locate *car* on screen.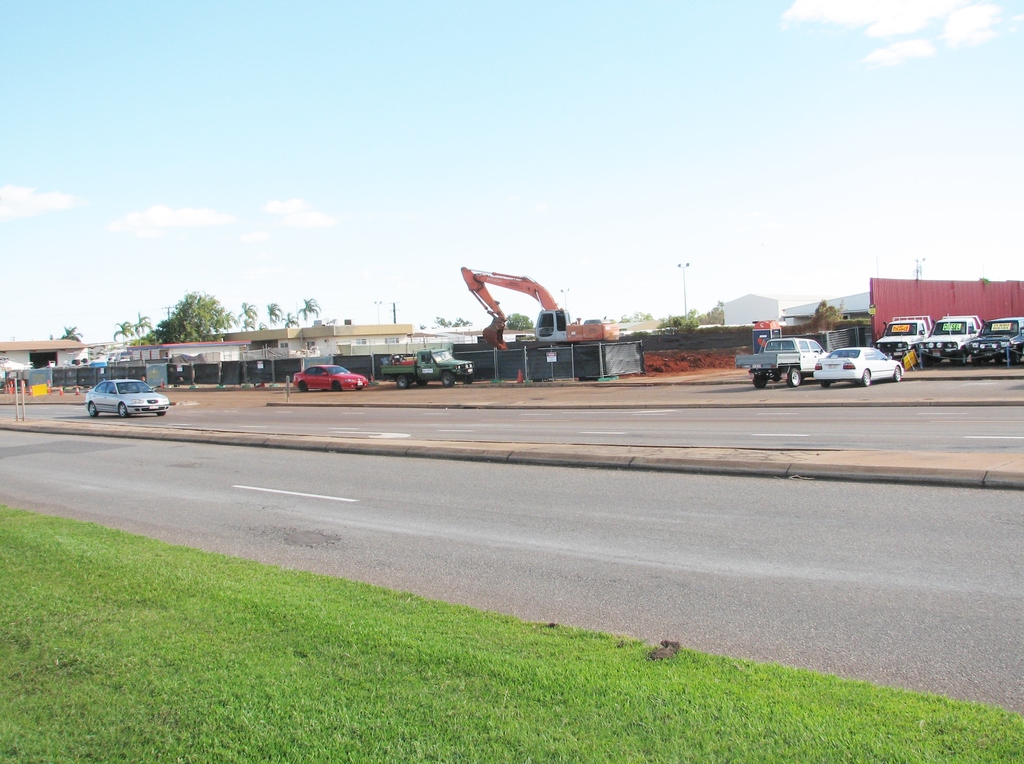
On screen at l=815, t=348, r=907, b=387.
